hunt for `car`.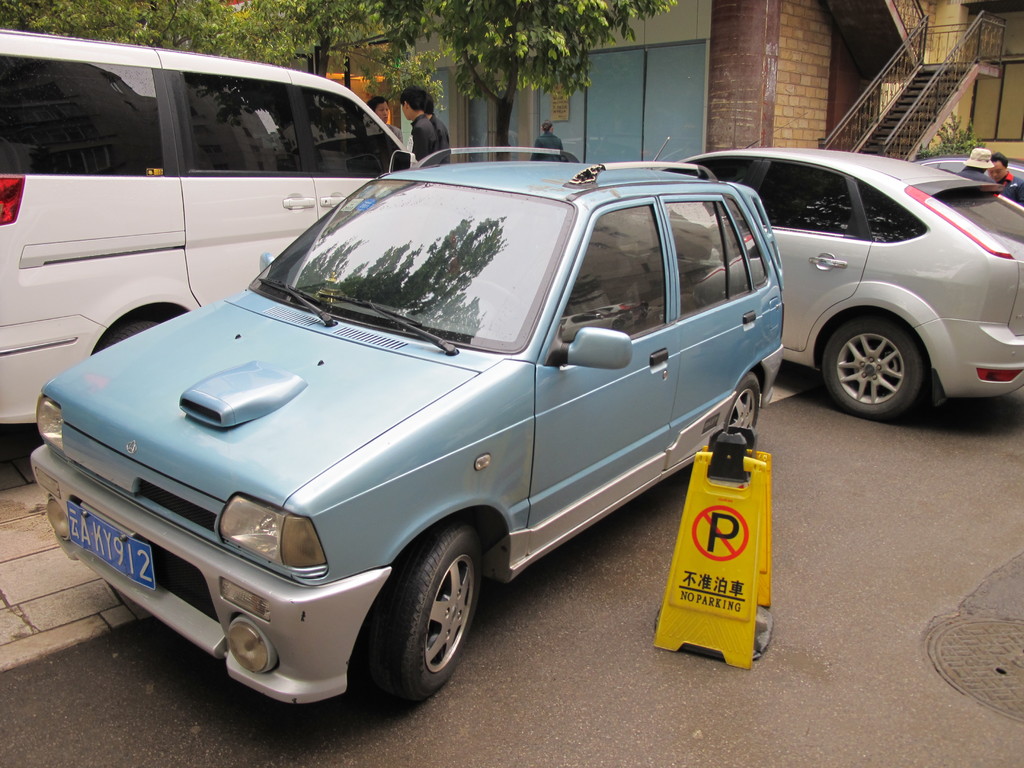
Hunted down at [916,161,1023,209].
